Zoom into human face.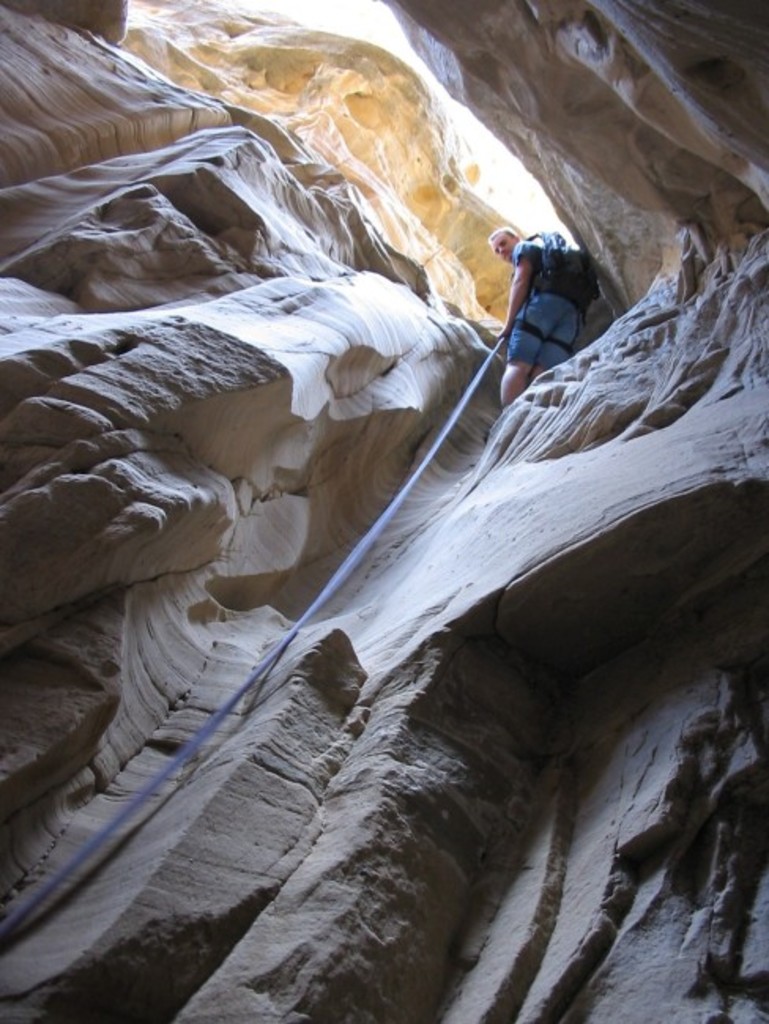
Zoom target: <bbox>492, 230, 517, 262</bbox>.
